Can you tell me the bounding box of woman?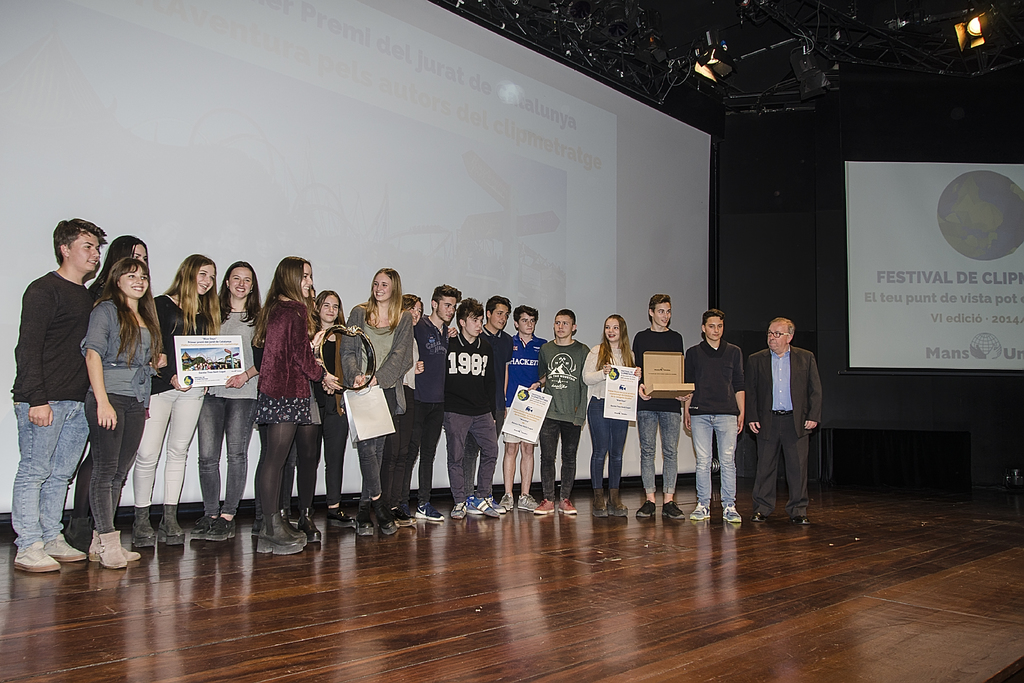
Rect(83, 233, 151, 539).
